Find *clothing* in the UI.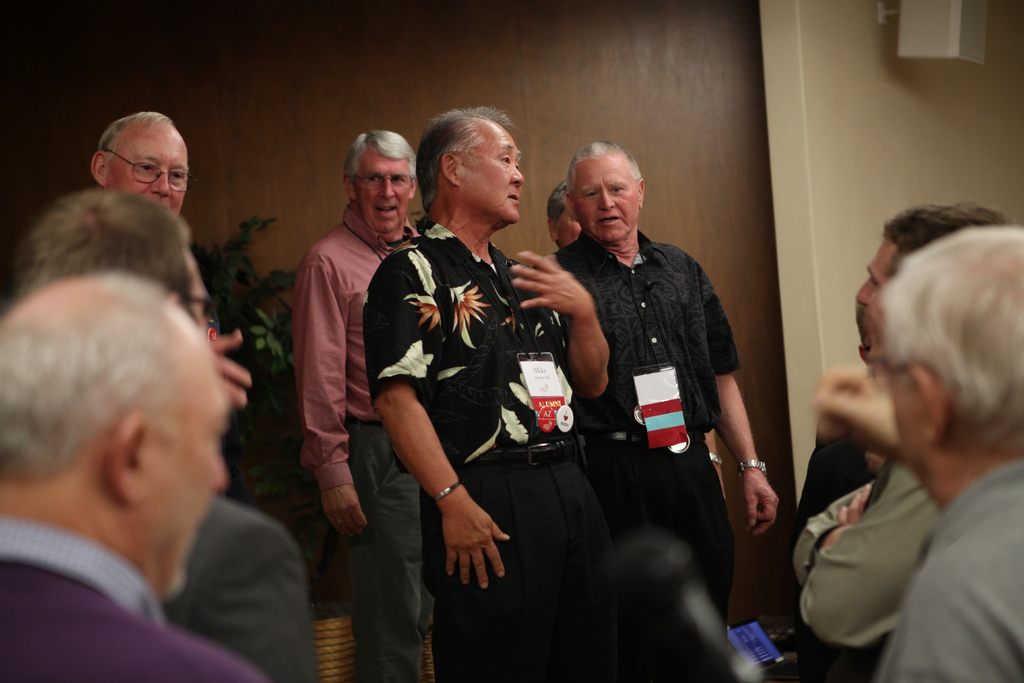
UI element at select_region(294, 206, 434, 682).
